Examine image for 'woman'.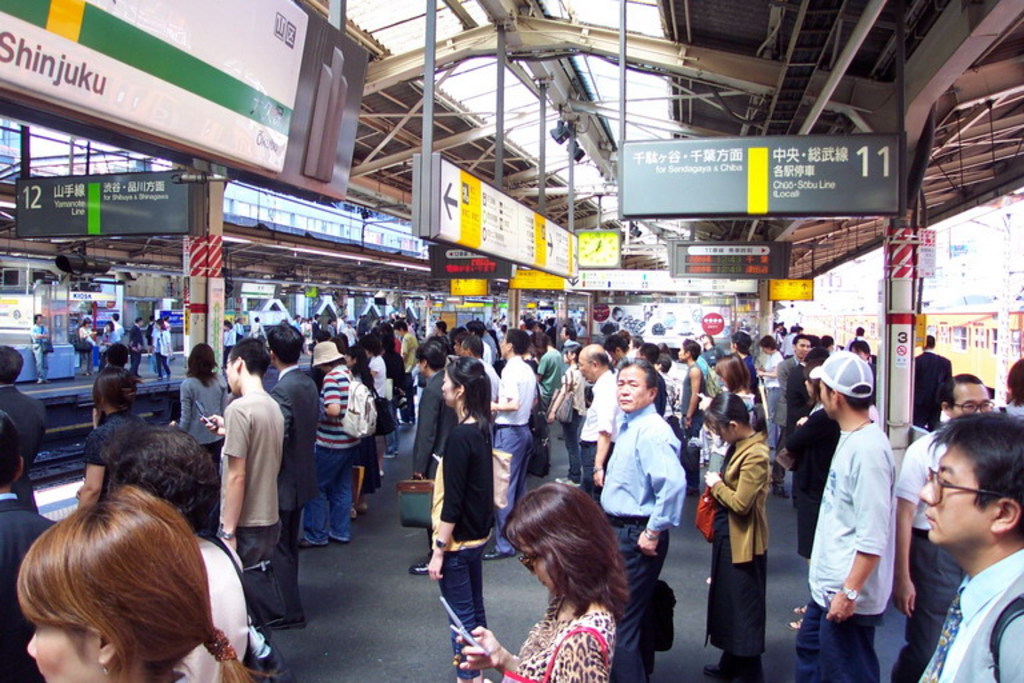
Examination result: 552, 342, 587, 486.
